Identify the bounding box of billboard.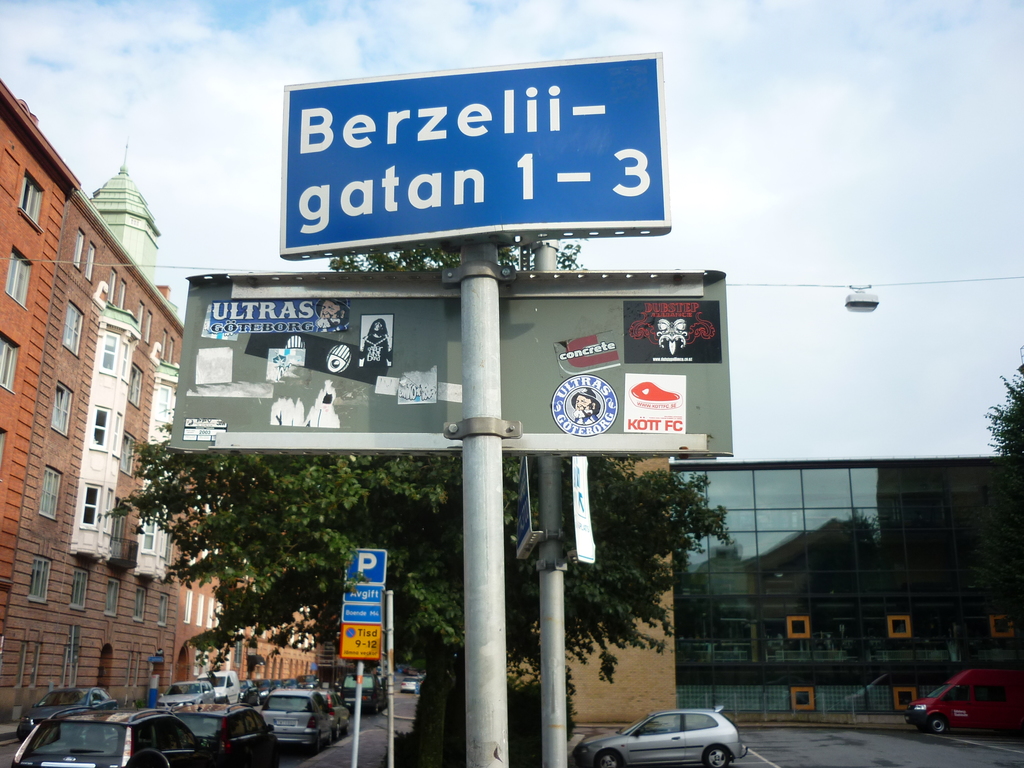
{"x1": 163, "y1": 240, "x2": 714, "y2": 481}.
